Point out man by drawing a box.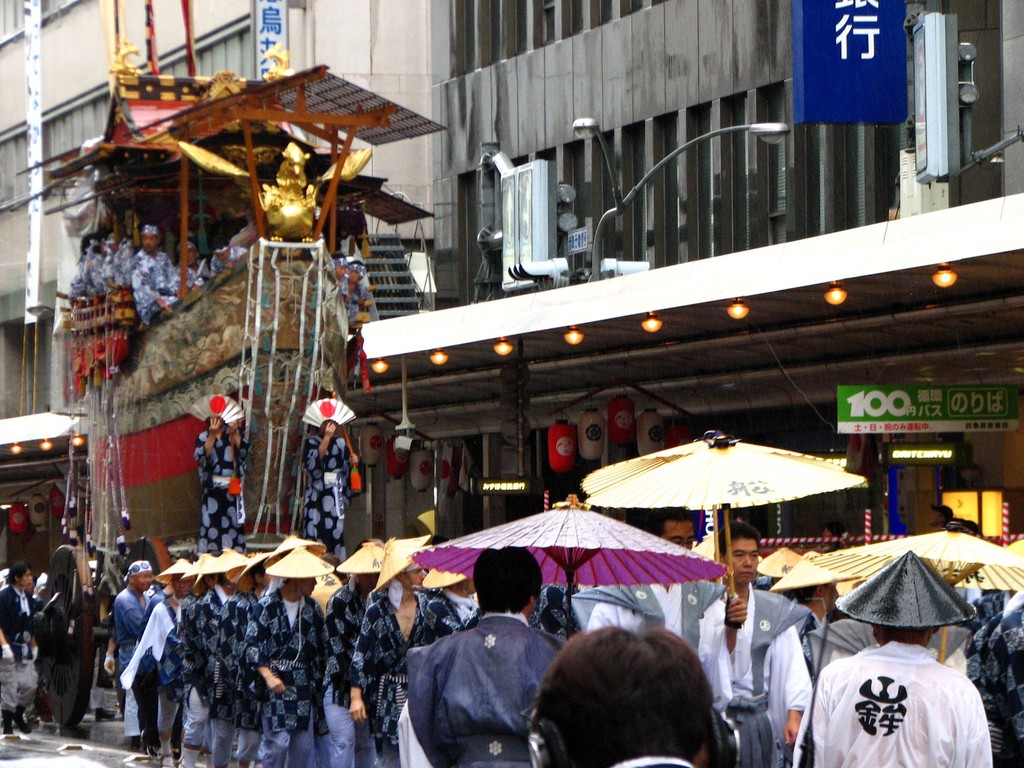
bbox=[133, 228, 180, 322].
